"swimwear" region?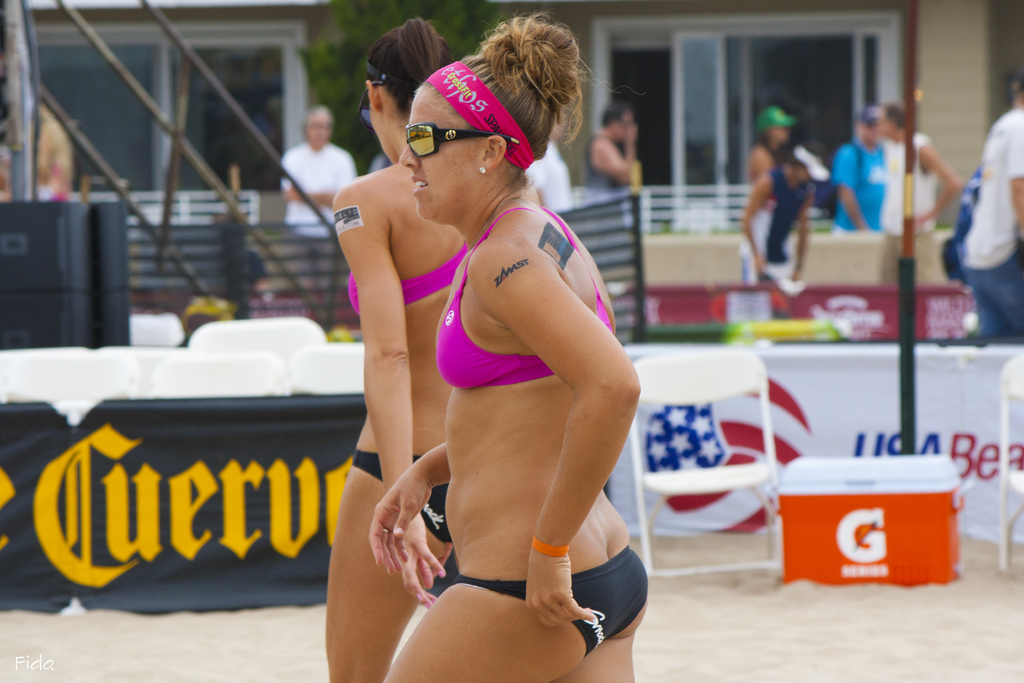
345,240,471,317
